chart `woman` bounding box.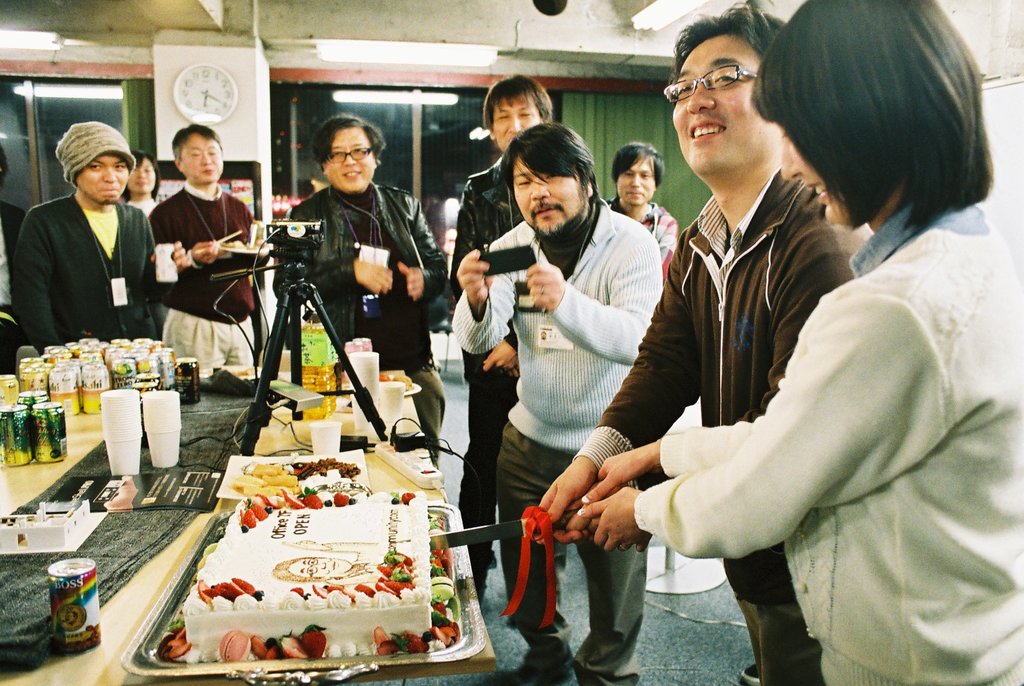
Charted: (x1=598, y1=142, x2=676, y2=284).
